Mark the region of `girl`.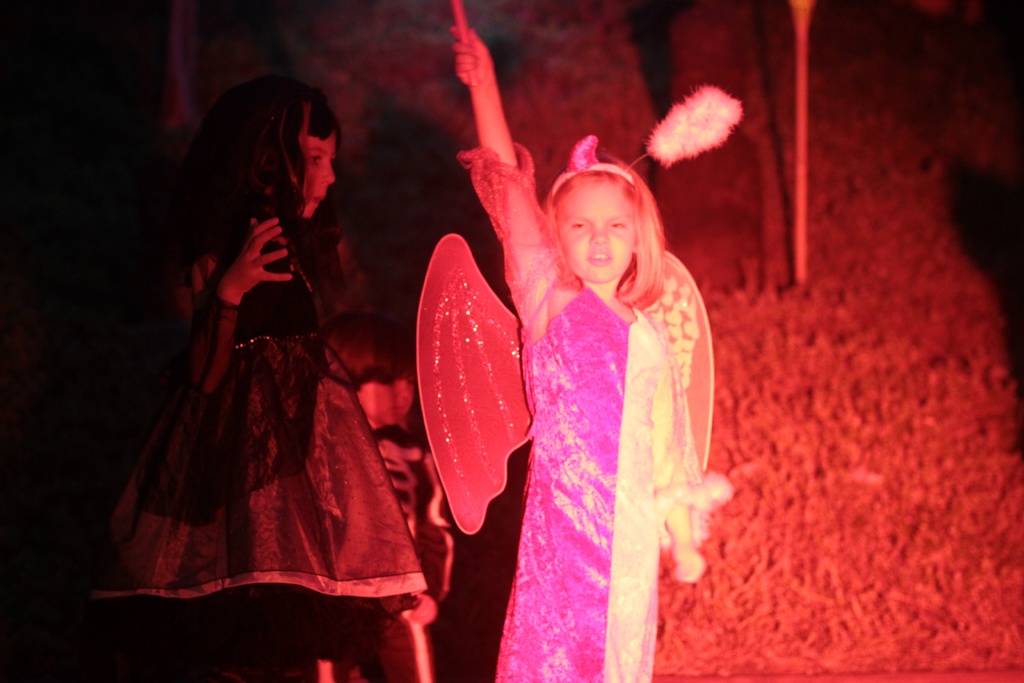
Region: {"left": 70, "top": 78, "right": 435, "bottom": 682}.
